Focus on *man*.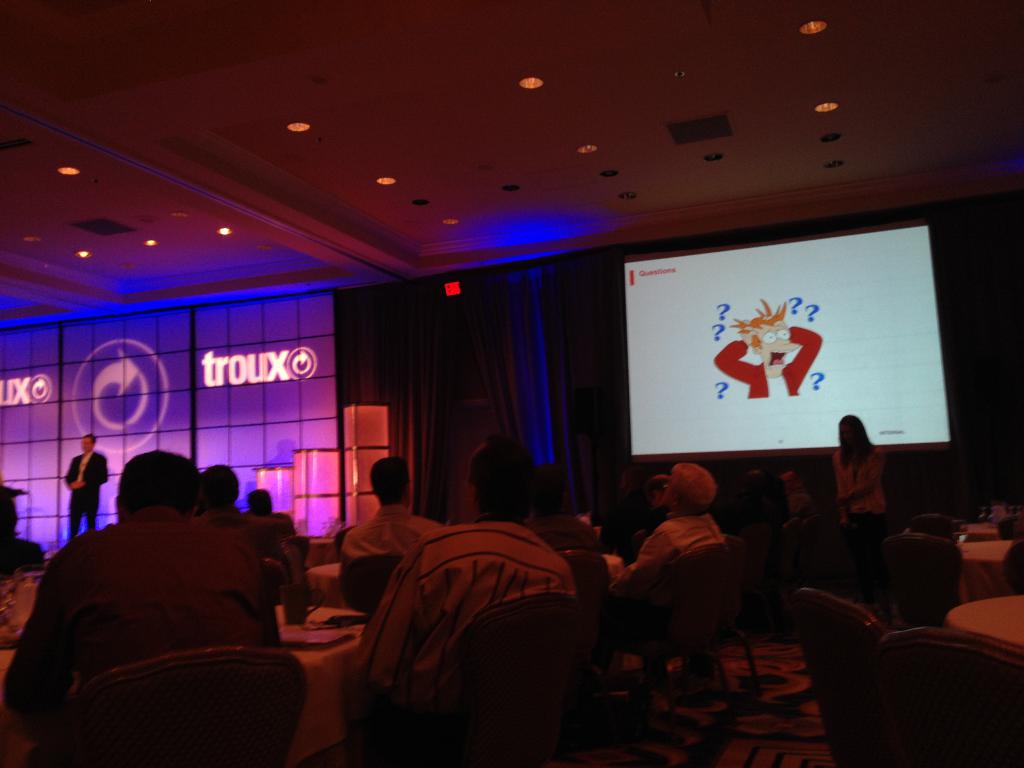
Focused at locate(627, 463, 723, 569).
